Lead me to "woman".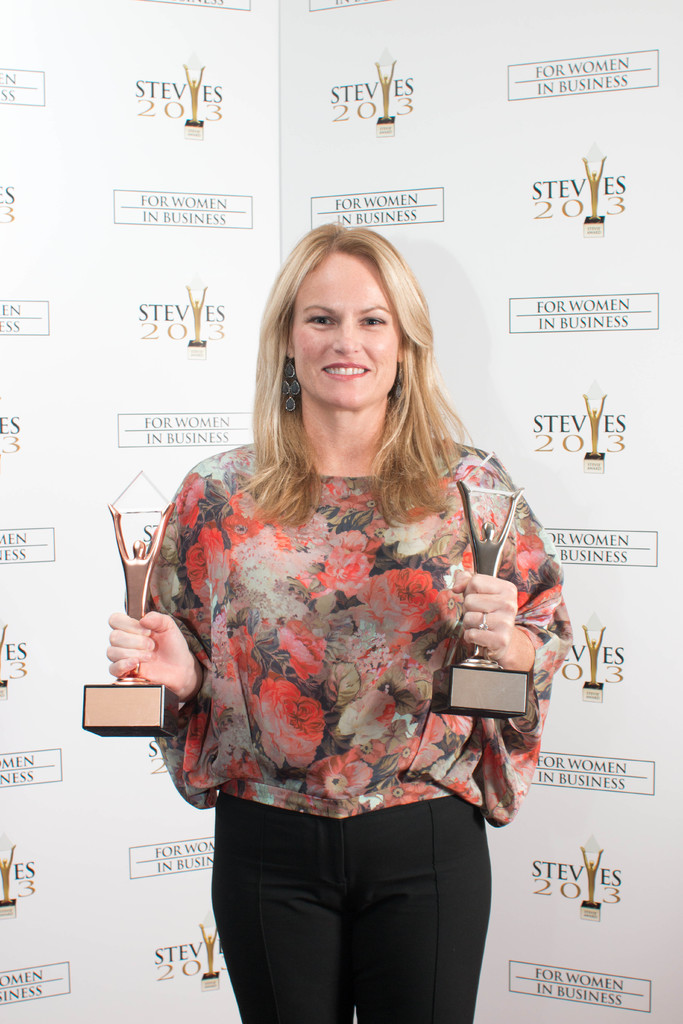
Lead to <region>106, 234, 566, 959</region>.
